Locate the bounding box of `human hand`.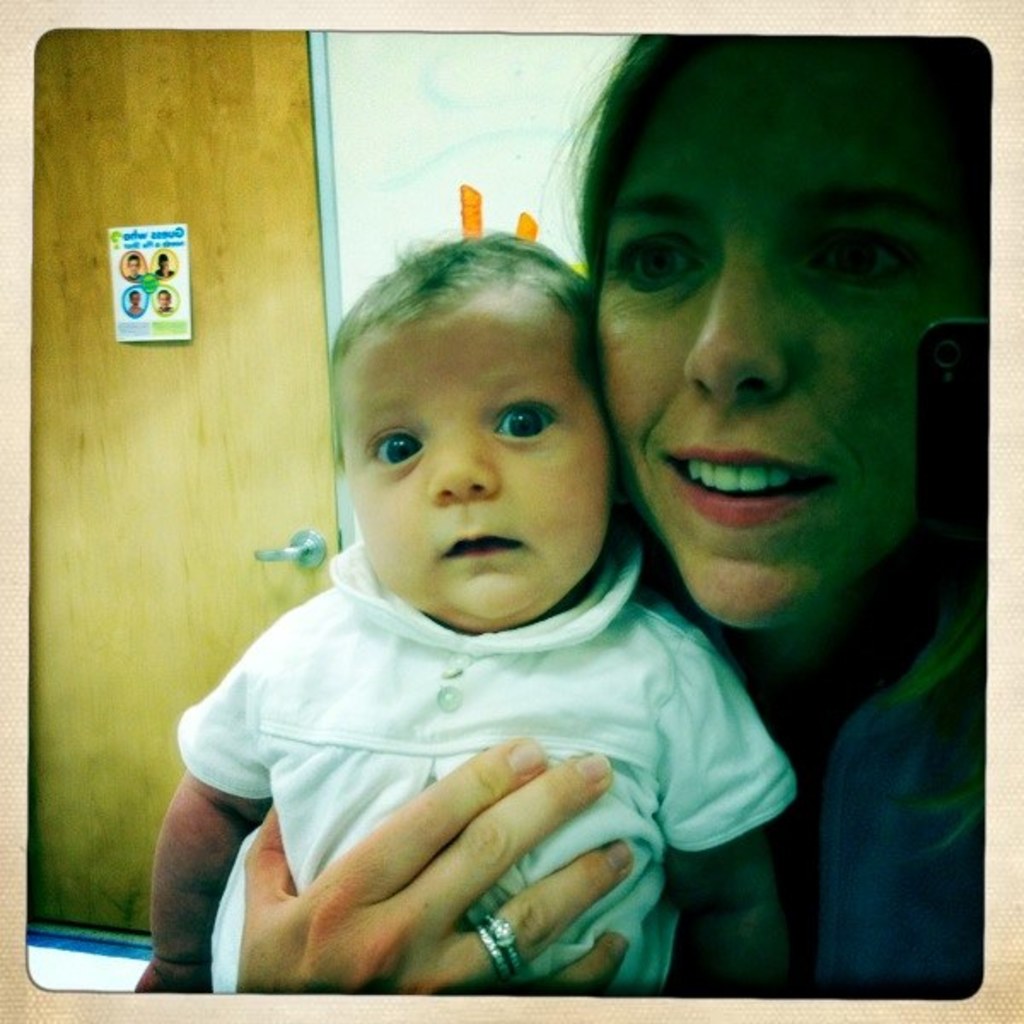
Bounding box: pyautogui.locateOnScreen(215, 729, 649, 983).
